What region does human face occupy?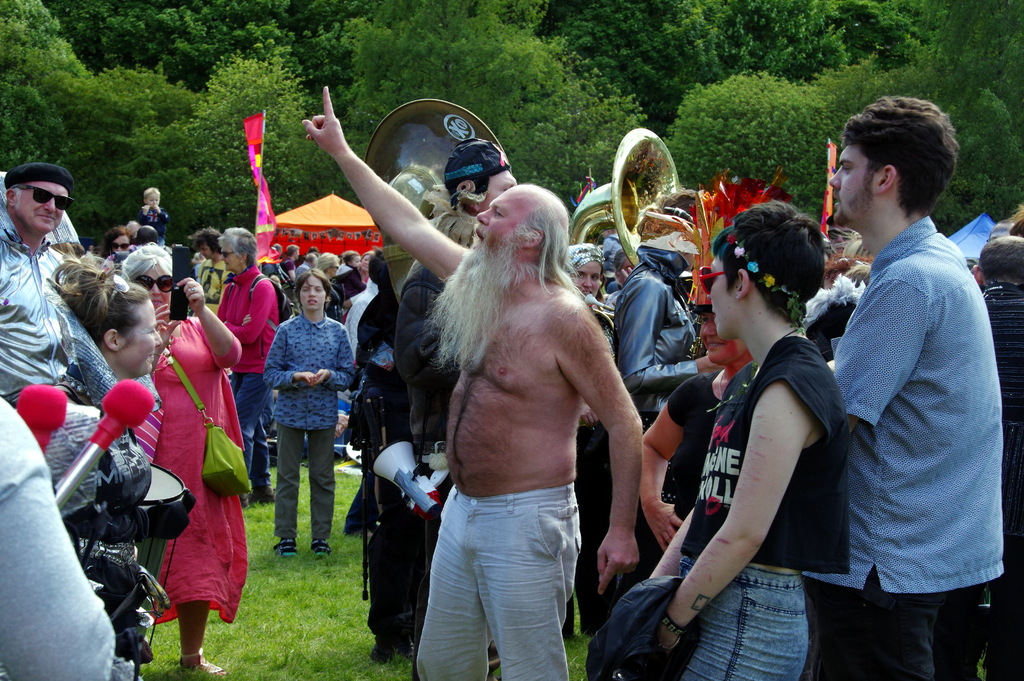
select_region(829, 145, 883, 227).
